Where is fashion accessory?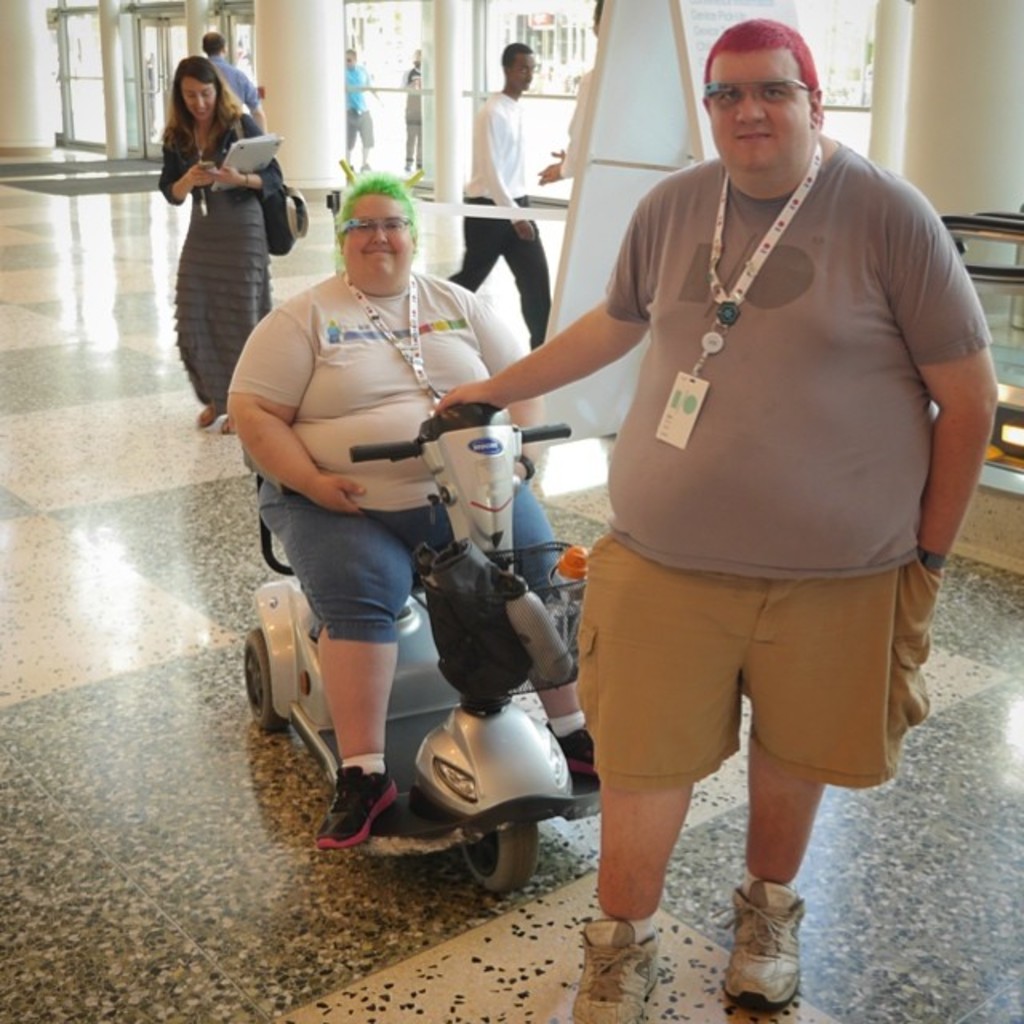
box=[192, 126, 218, 216].
